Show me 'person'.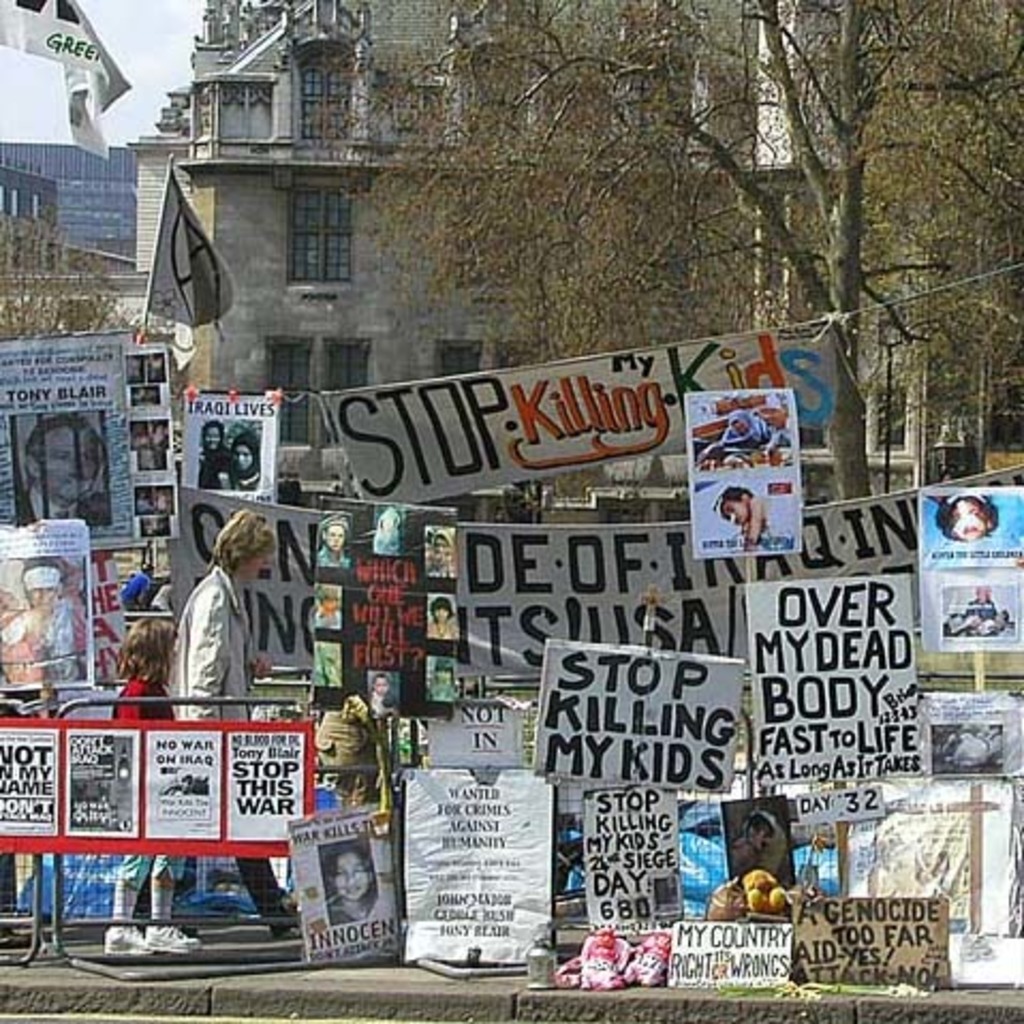
'person' is here: <bbox>2, 635, 45, 682</bbox>.
